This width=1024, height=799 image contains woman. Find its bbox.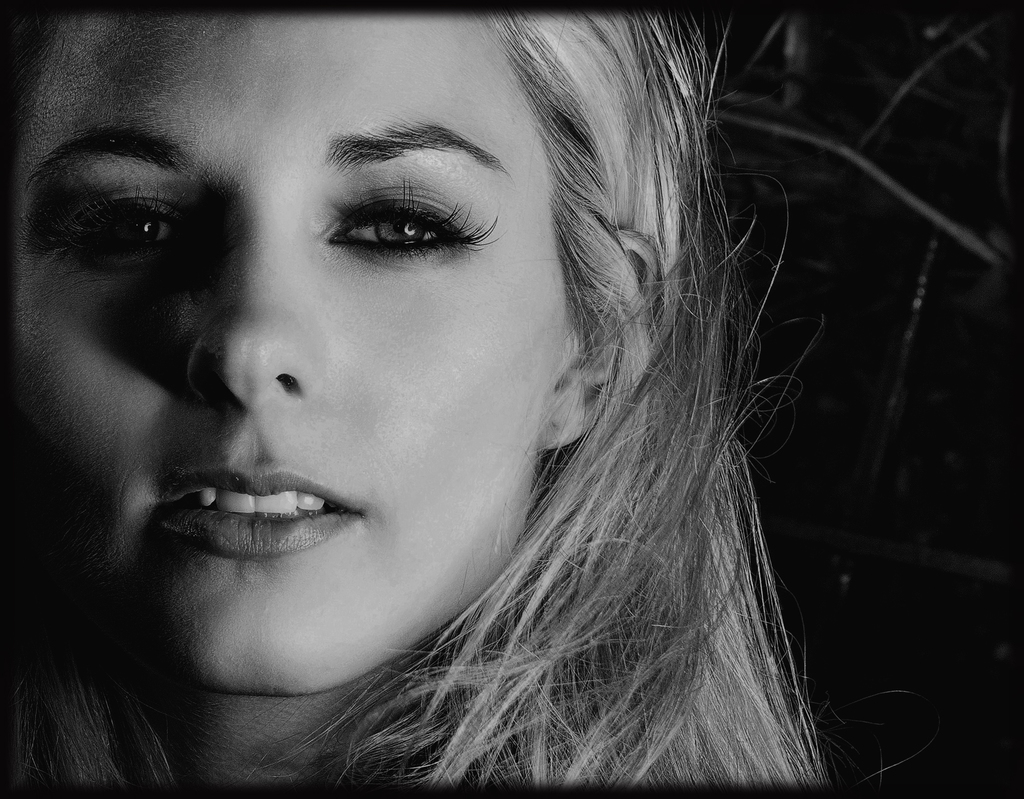
0, 0, 898, 784.
